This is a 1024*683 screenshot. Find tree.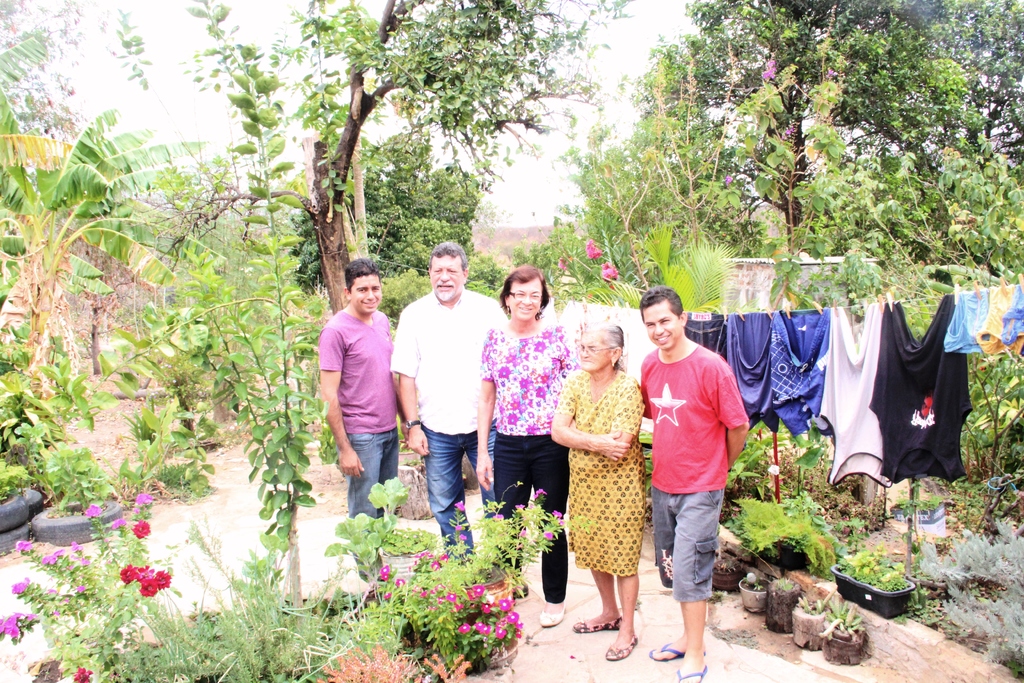
Bounding box: [218,0,624,316].
